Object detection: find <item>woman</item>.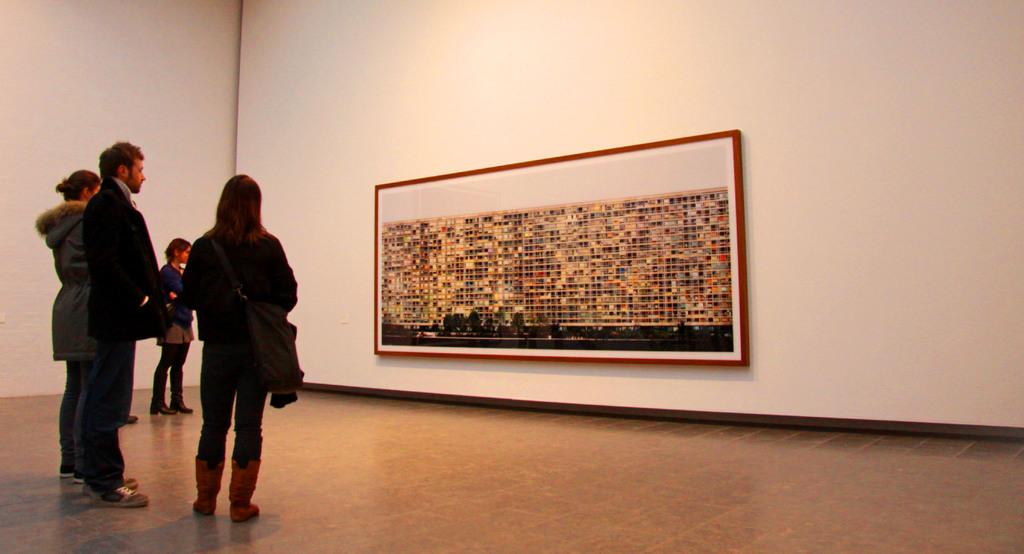
detection(34, 167, 104, 485).
